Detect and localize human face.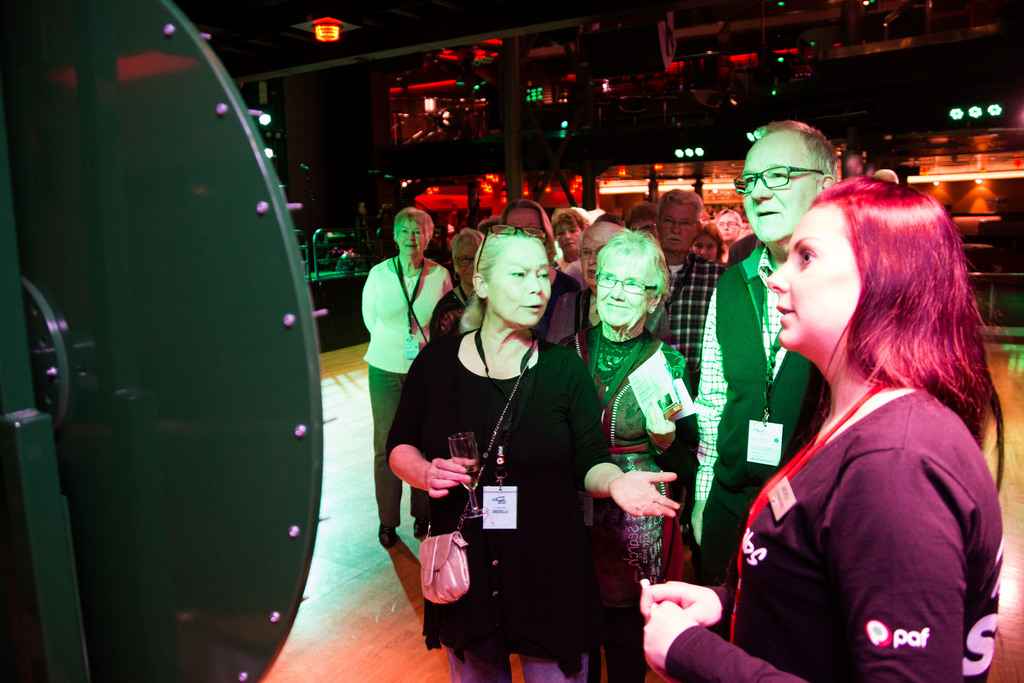
Localized at crop(484, 240, 548, 330).
